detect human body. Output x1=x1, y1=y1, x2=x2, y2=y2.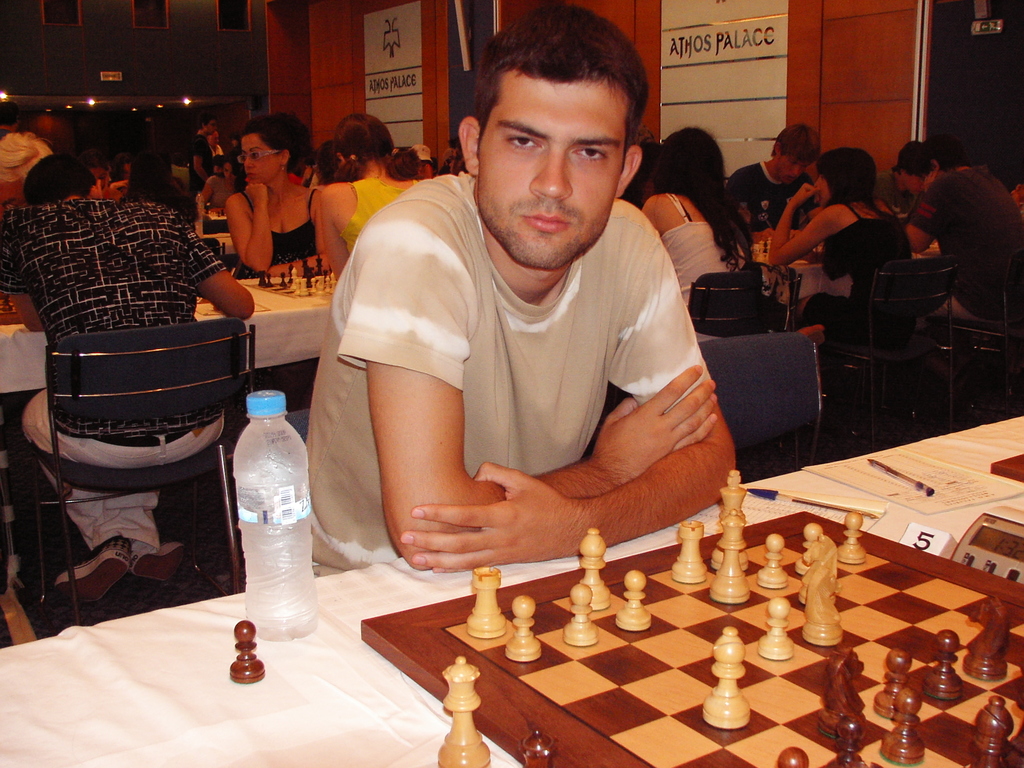
x1=898, y1=133, x2=1022, y2=390.
